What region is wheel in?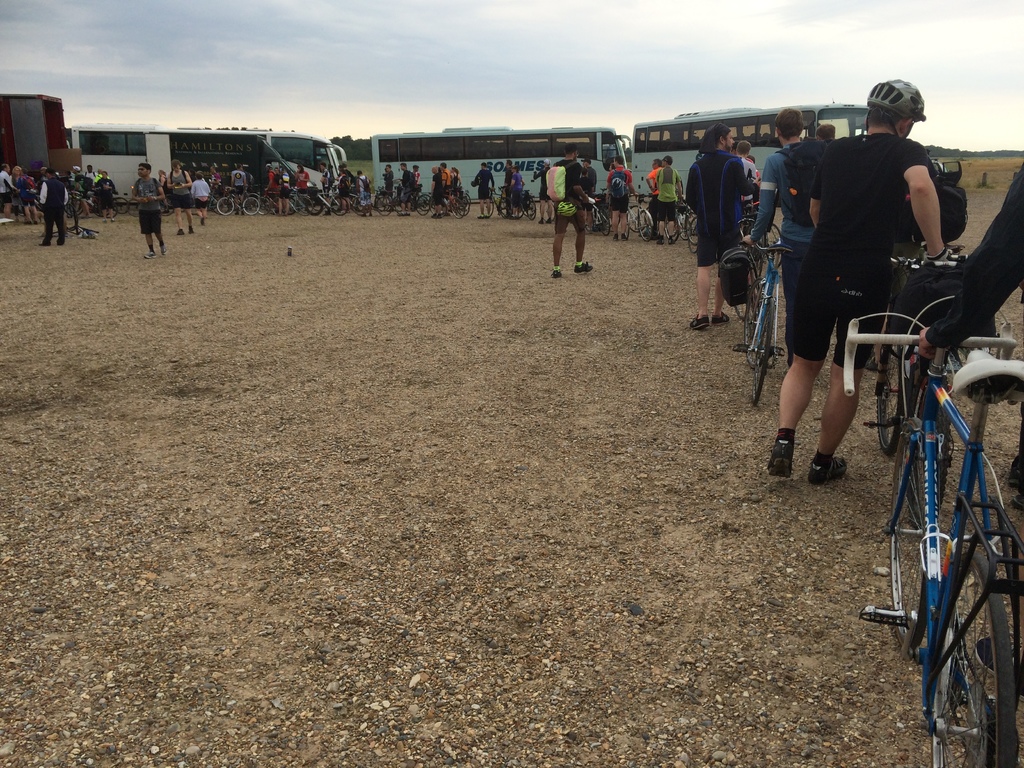
(769, 228, 785, 268).
